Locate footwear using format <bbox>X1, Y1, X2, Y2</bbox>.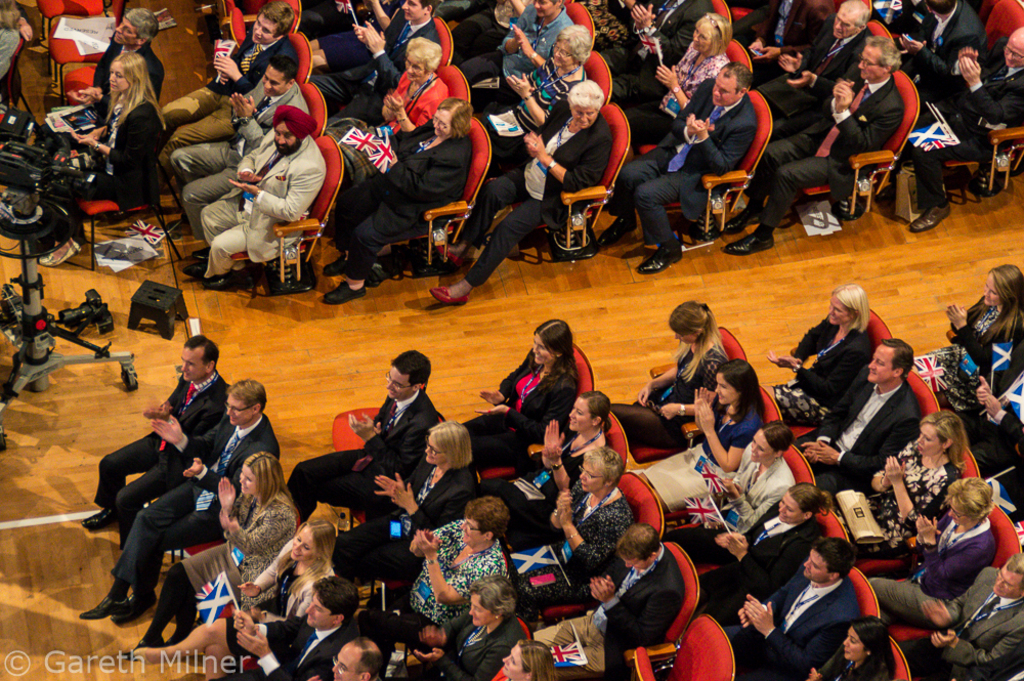
<bbox>87, 508, 106, 528</bbox>.
